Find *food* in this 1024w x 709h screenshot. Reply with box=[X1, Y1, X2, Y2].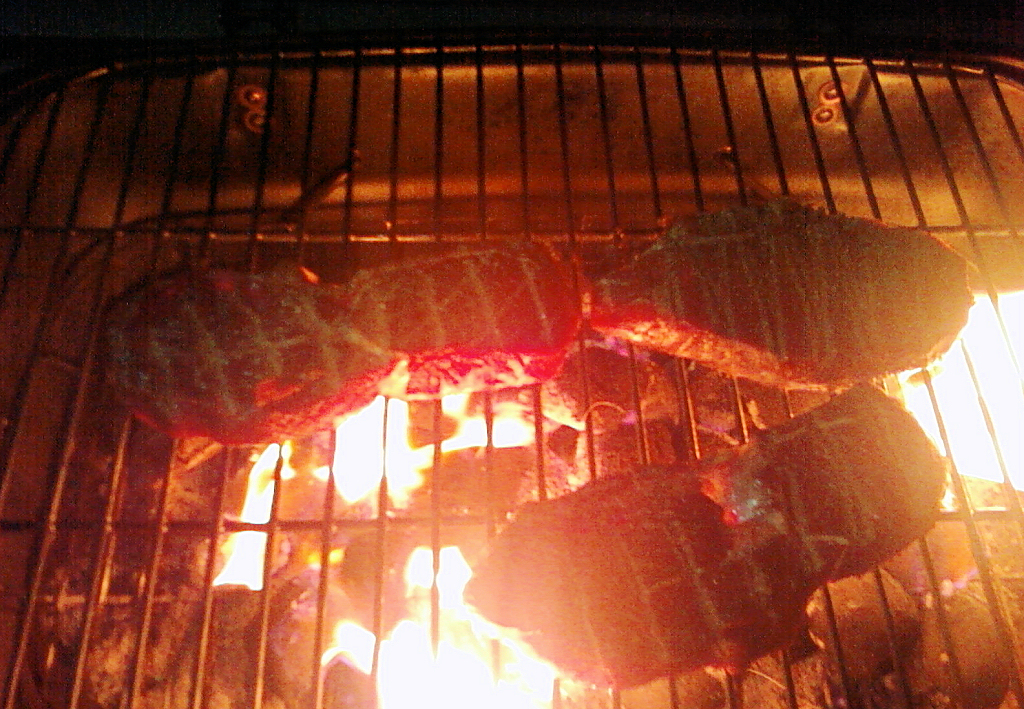
box=[469, 429, 976, 681].
